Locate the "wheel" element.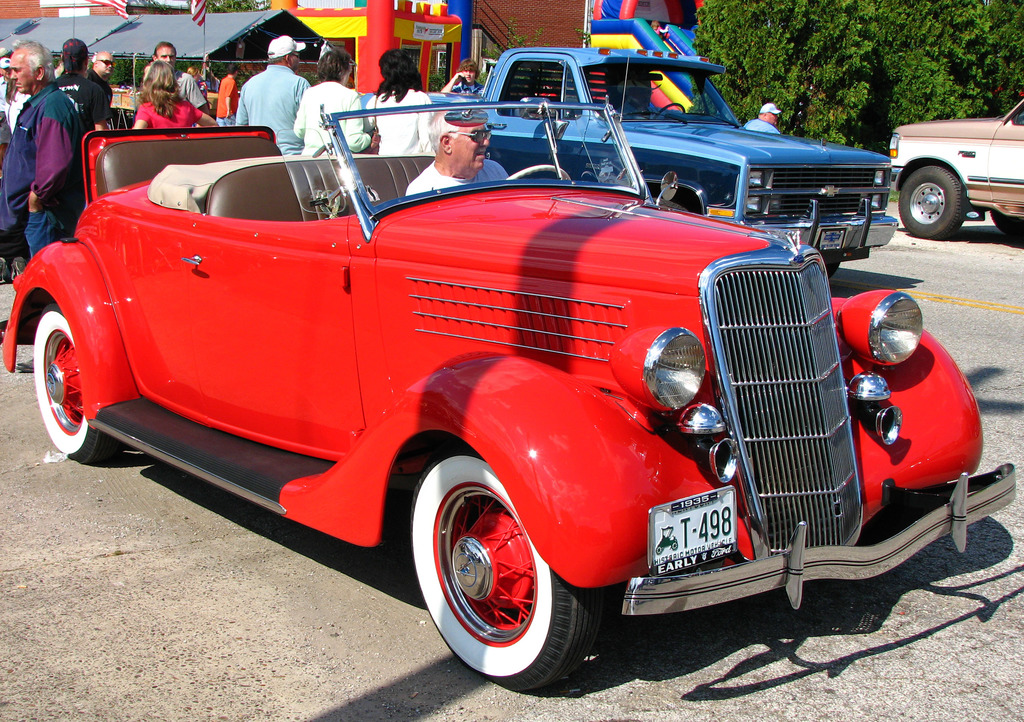
Element bbox: pyautogui.locateOnScreen(31, 308, 125, 463).
